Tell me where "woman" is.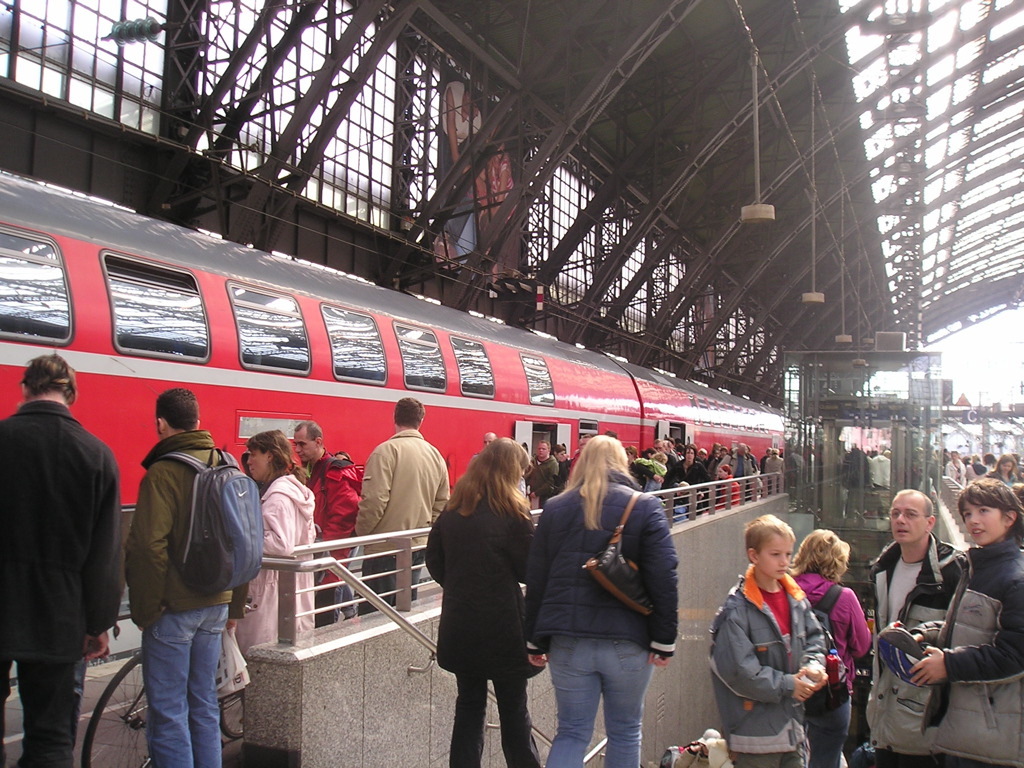
"woman" is at rect(989, 454, 1018, 484).
